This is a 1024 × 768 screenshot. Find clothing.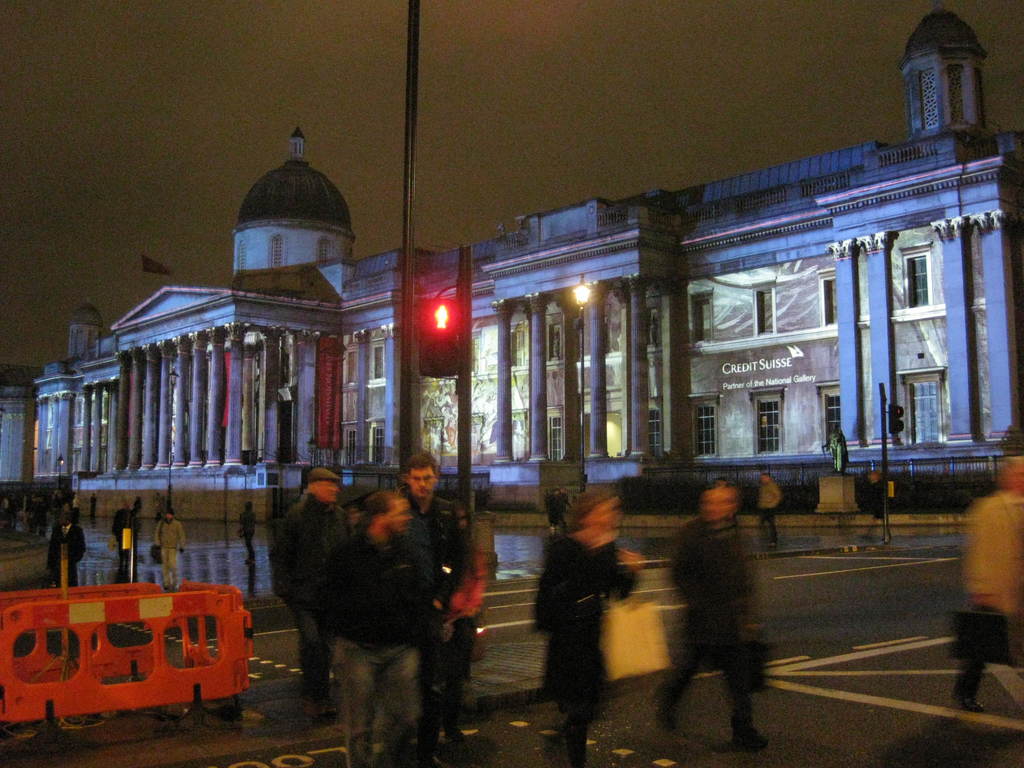
Bounding box: box(28, 499, 38, 539).
